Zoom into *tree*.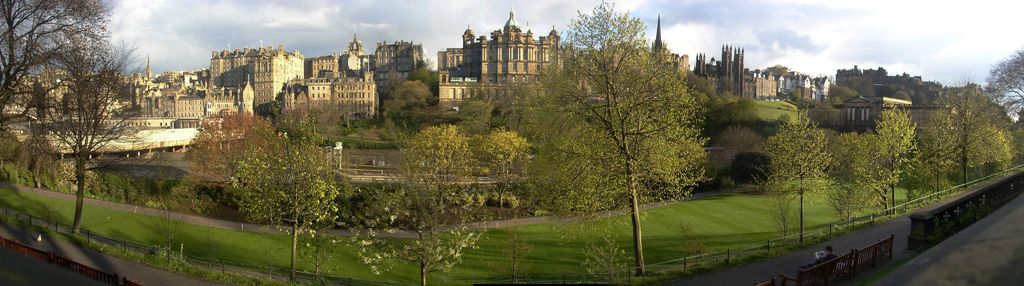
Zoom target: 921/106/959/219.
